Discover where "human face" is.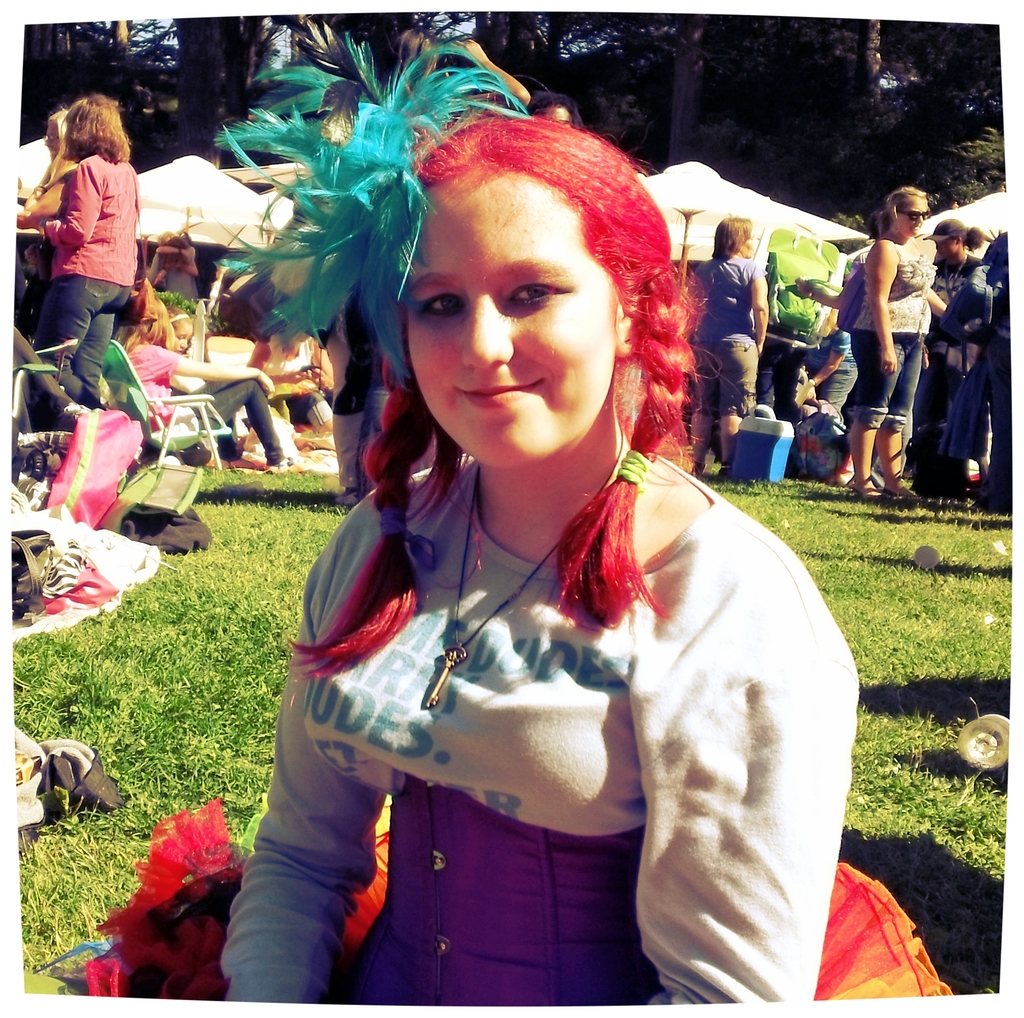
Discovered at x1=397 y1=168 x2=624 y2=464.
